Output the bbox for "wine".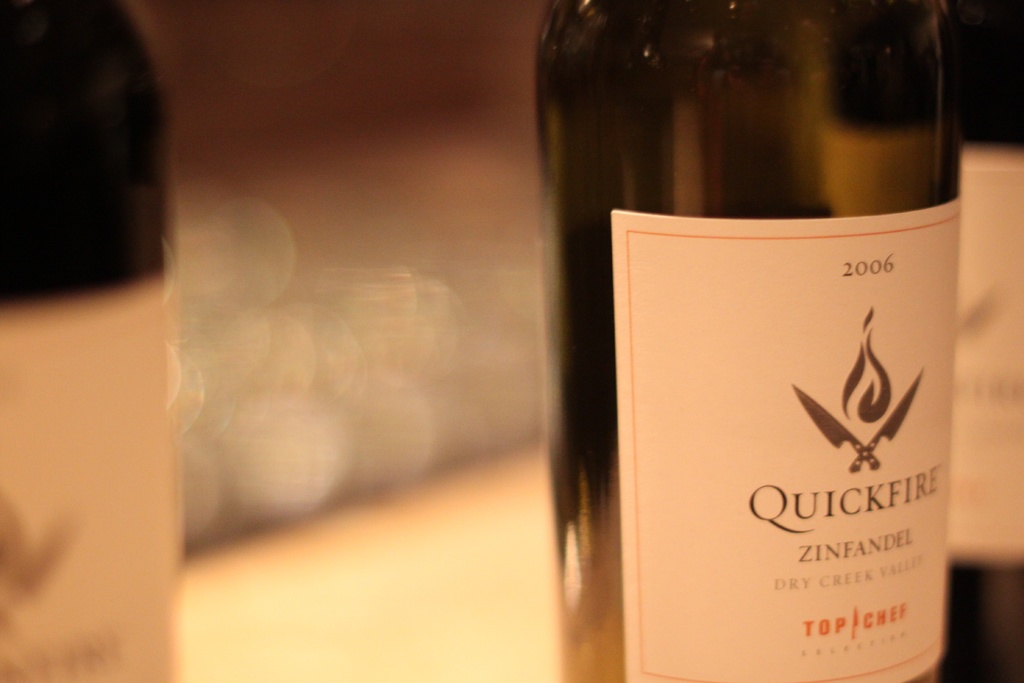
(580, 0, 982, 678).
